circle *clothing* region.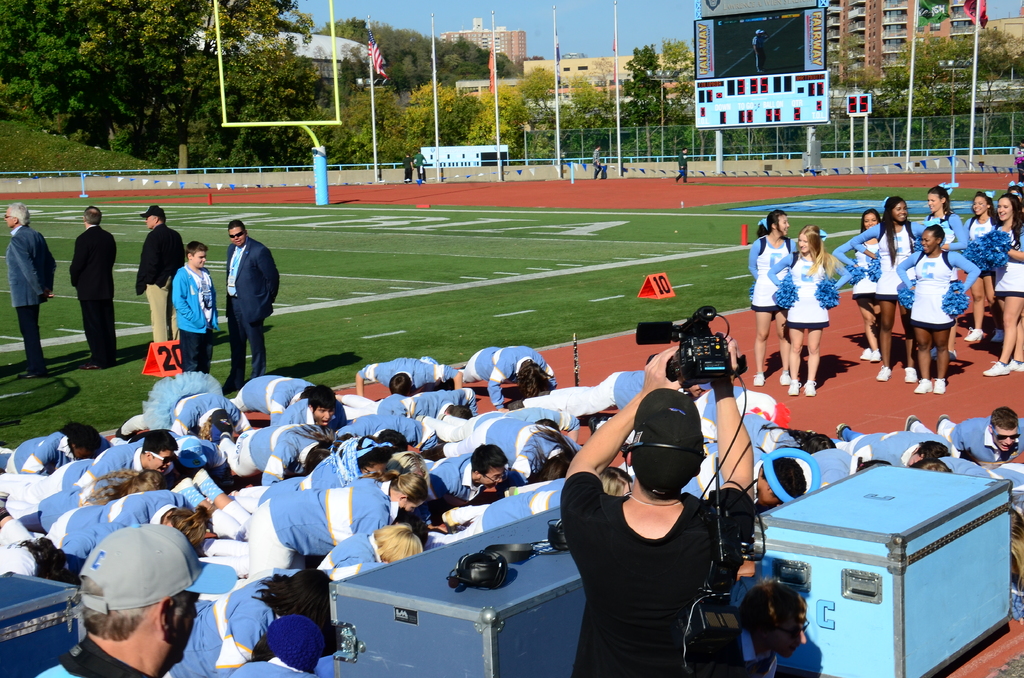
Region: [x1=677, y1=152, x2=685, y2=178].
